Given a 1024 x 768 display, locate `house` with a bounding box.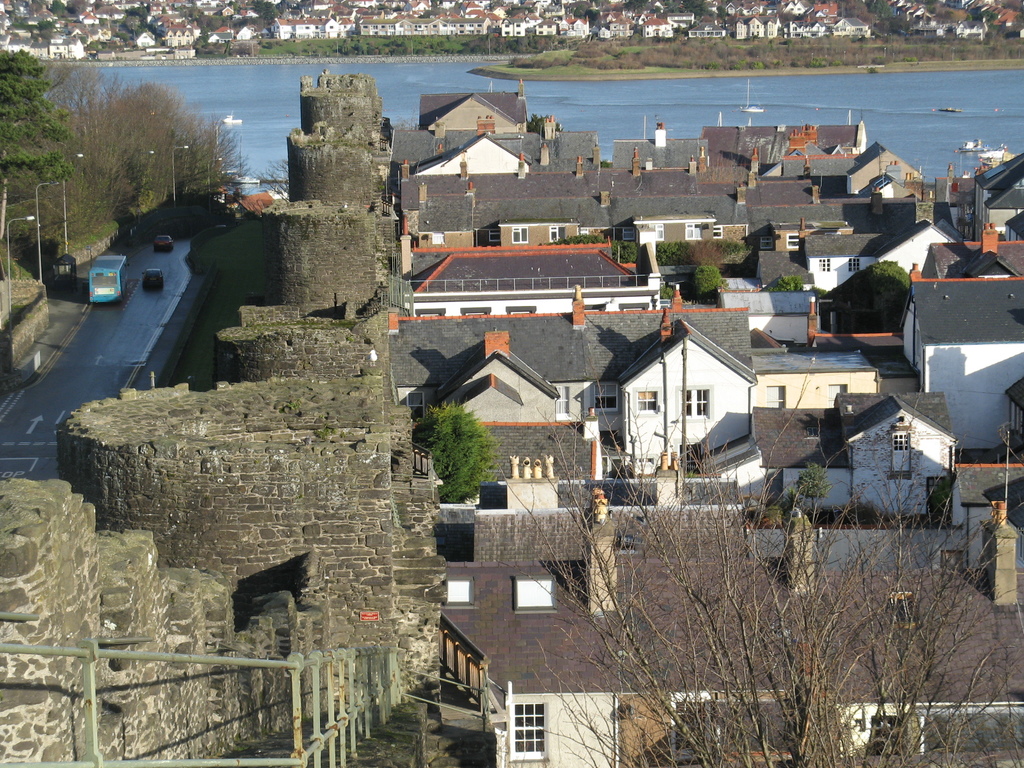
Located: x1=737, y1=19, x2=784, y2=42.
